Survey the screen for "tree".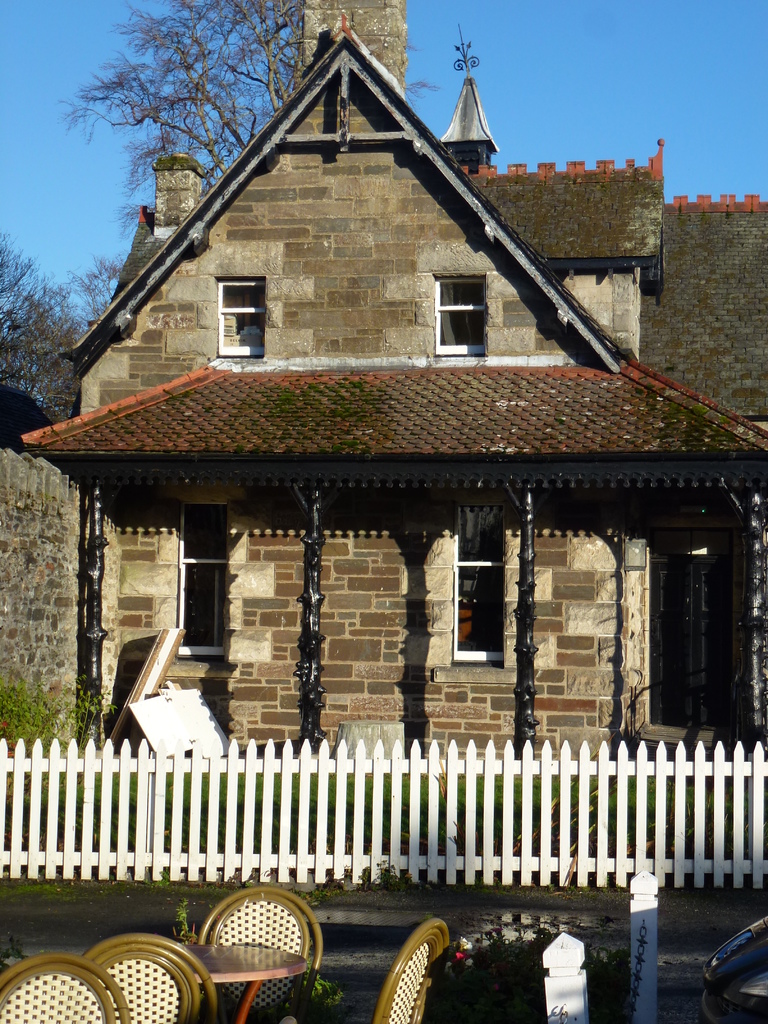
Survey found: (61, 0, 448, 200).
